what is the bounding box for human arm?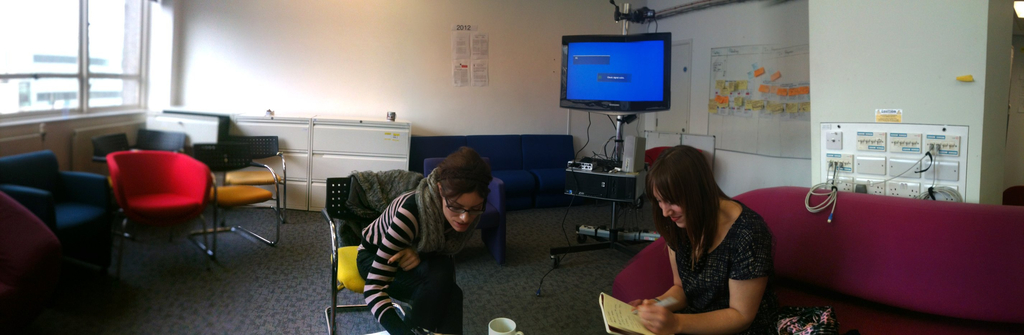
[631, 221, 778, 334].
